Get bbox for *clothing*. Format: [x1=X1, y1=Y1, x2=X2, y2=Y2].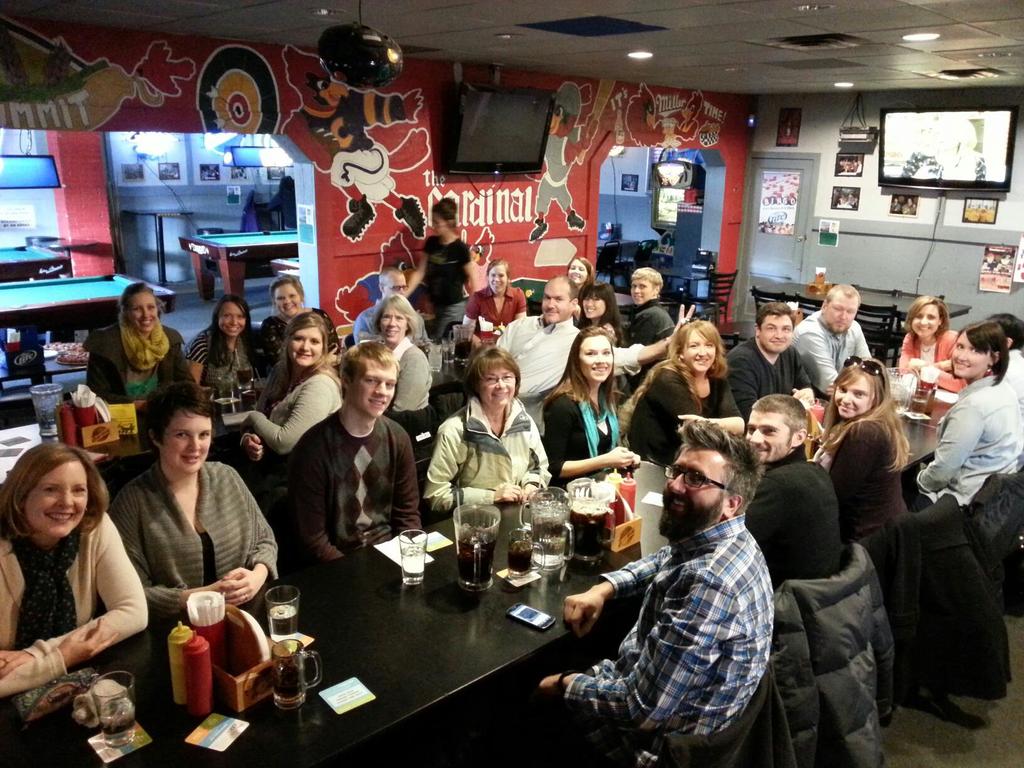
[x1=603, y1=324, x2=624, y2=348].
